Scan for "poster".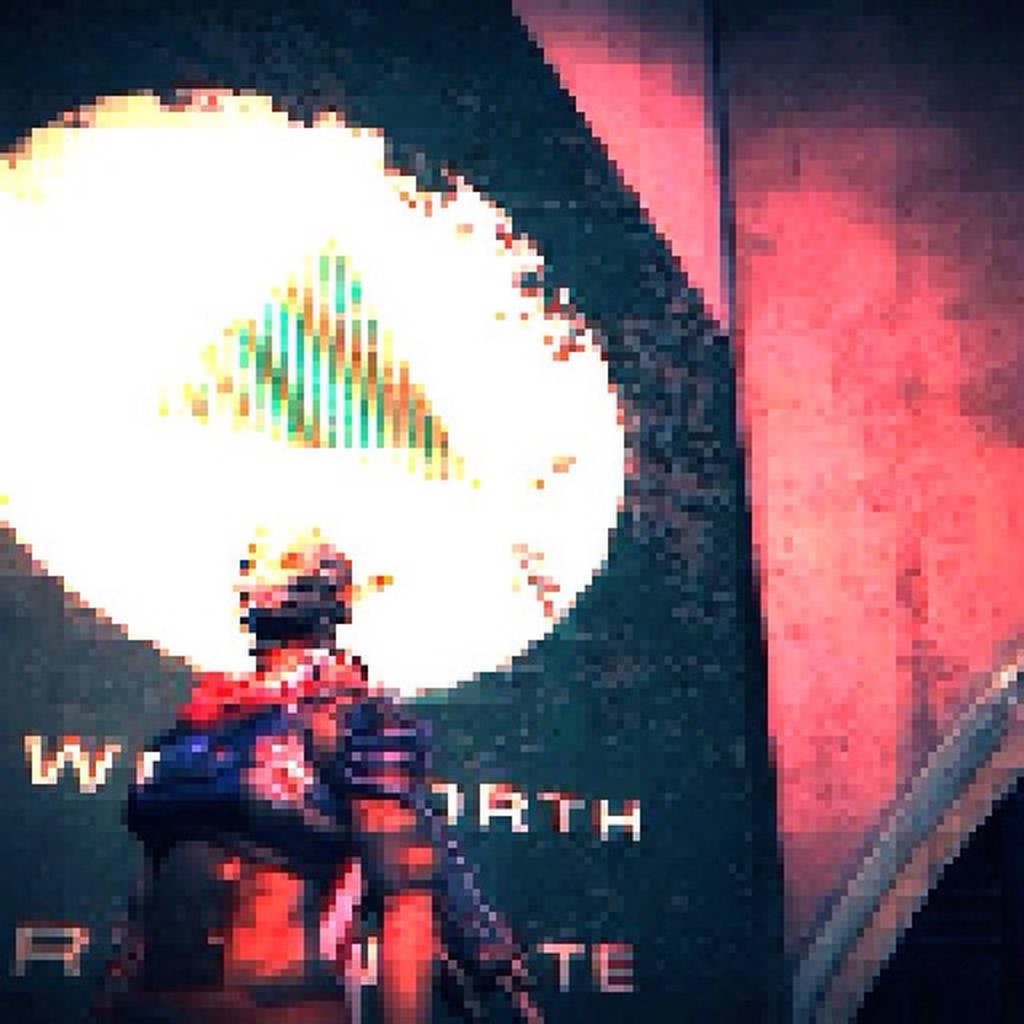
Scan result: <bbox>0, 0, 1022, 1022</bbox>.
